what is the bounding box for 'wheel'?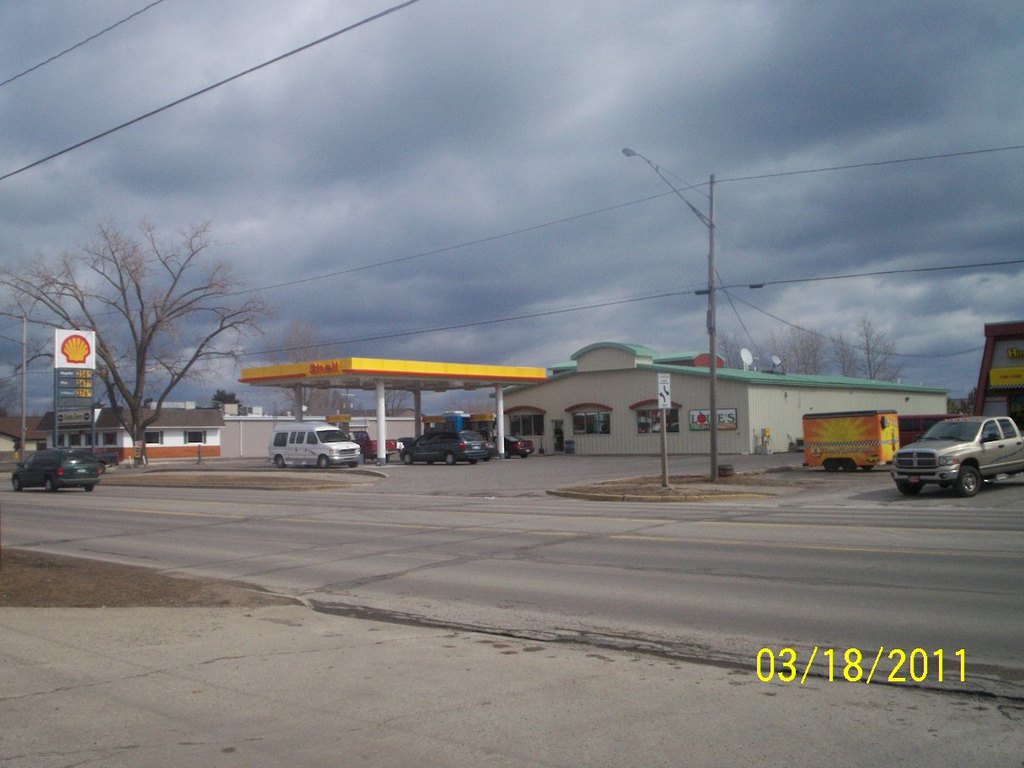
[left=424, top=460, right=435, bottom=467].
